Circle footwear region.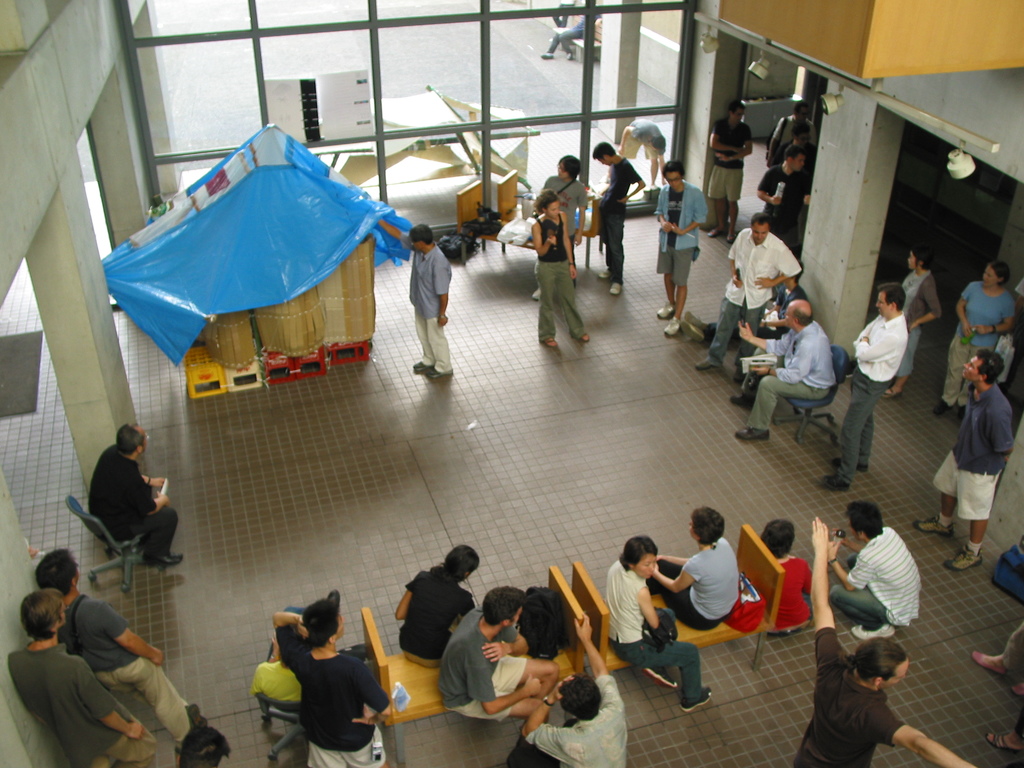
Region: [x1=956, y1=406, x2=968, y2=422].
